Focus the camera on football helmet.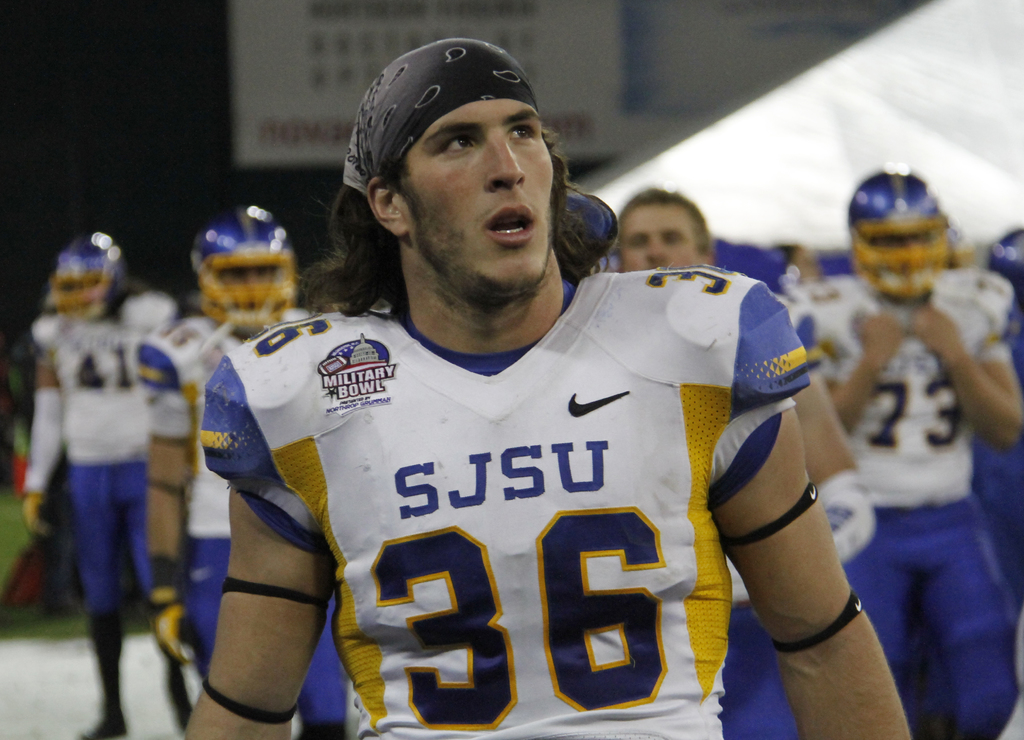
Focus region: BBox(45, 228, 132, 328).
